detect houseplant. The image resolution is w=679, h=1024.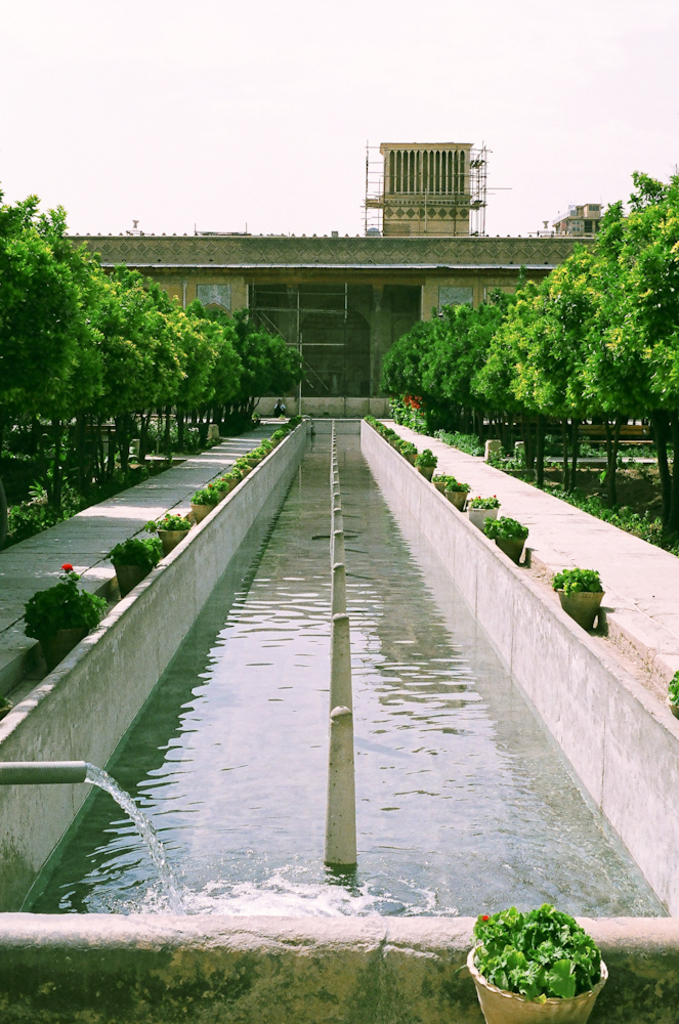
crop(470, 511, 527, 561).
